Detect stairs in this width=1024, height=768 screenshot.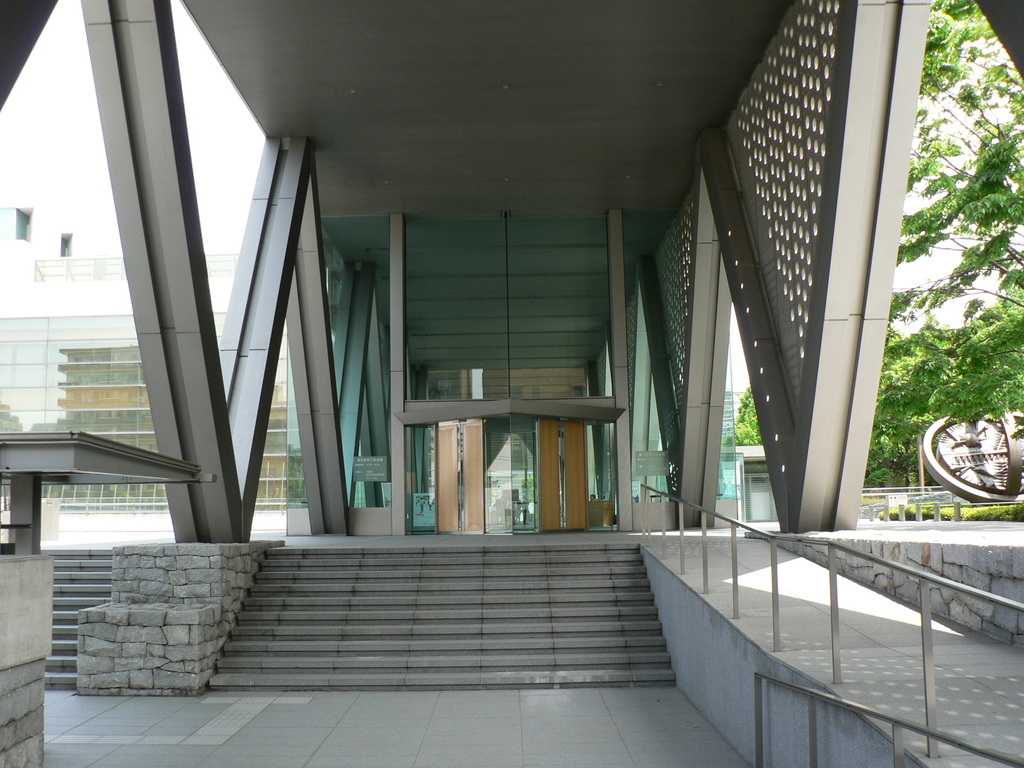
Detection: l=42, t=549, r=115, b=685.
